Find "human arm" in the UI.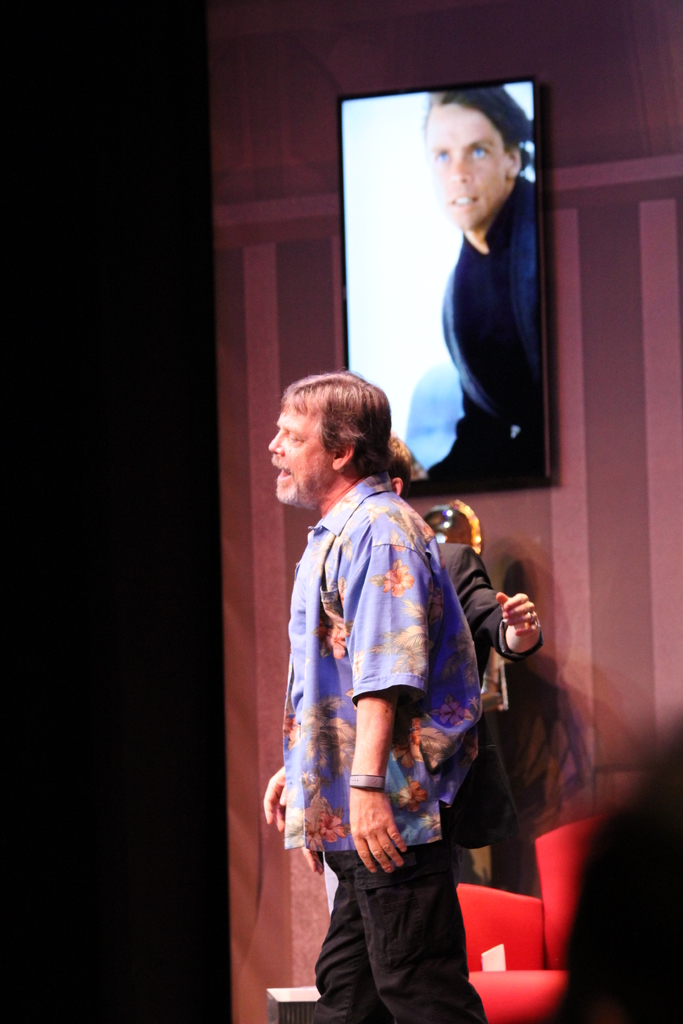
UI element at (left=266, top=756, right=287, bottom=832).
